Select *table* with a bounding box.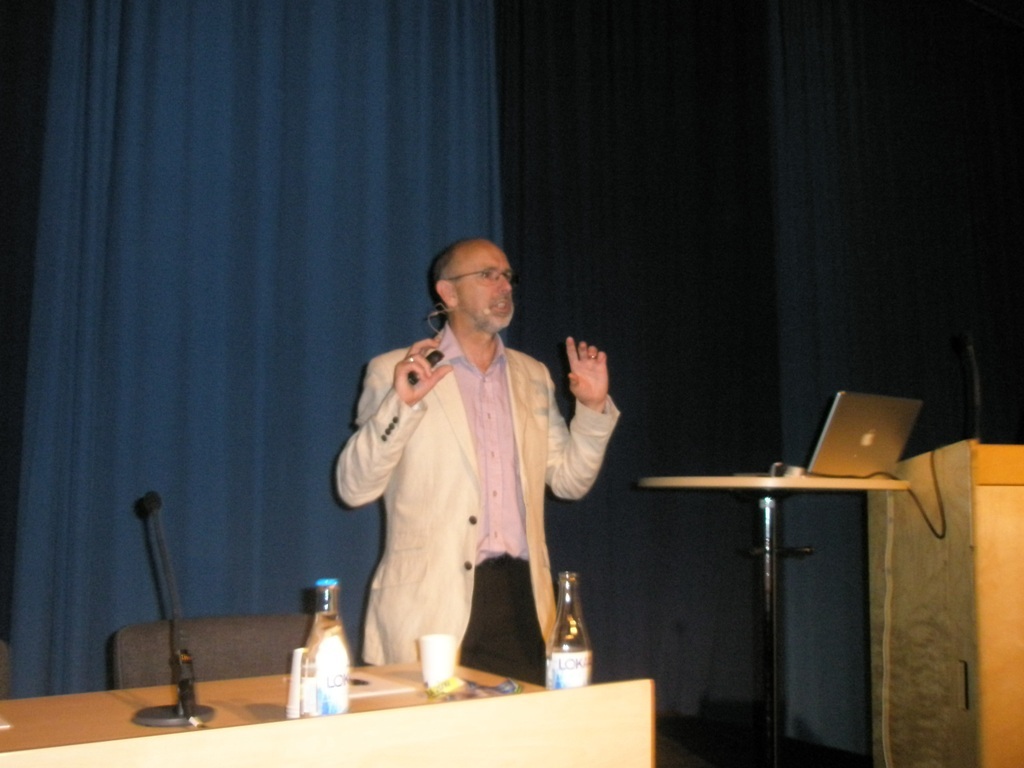
[0,673,661,767].
